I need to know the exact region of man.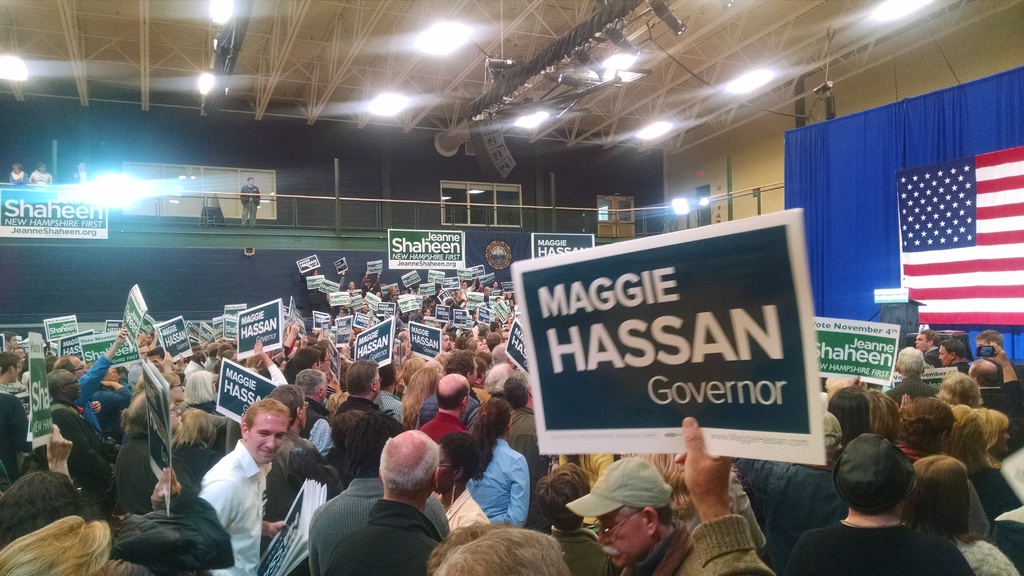
Region: [x1=44, y1=369, x2=124, y2=520].
